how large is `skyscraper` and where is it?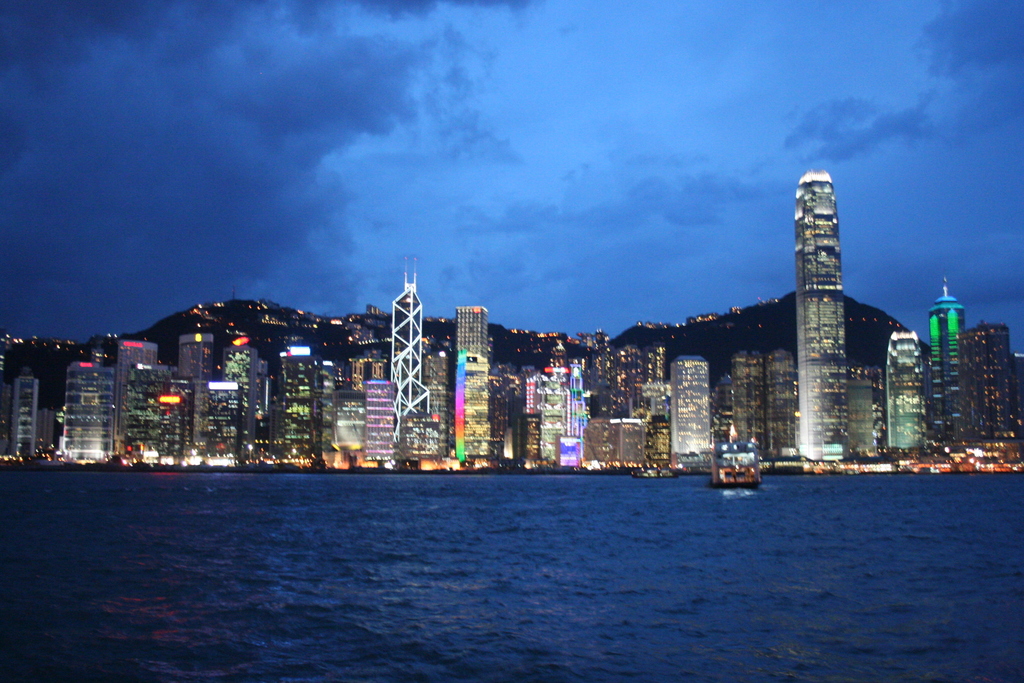
Bounding box: detection(732, 350, 775, 451).
